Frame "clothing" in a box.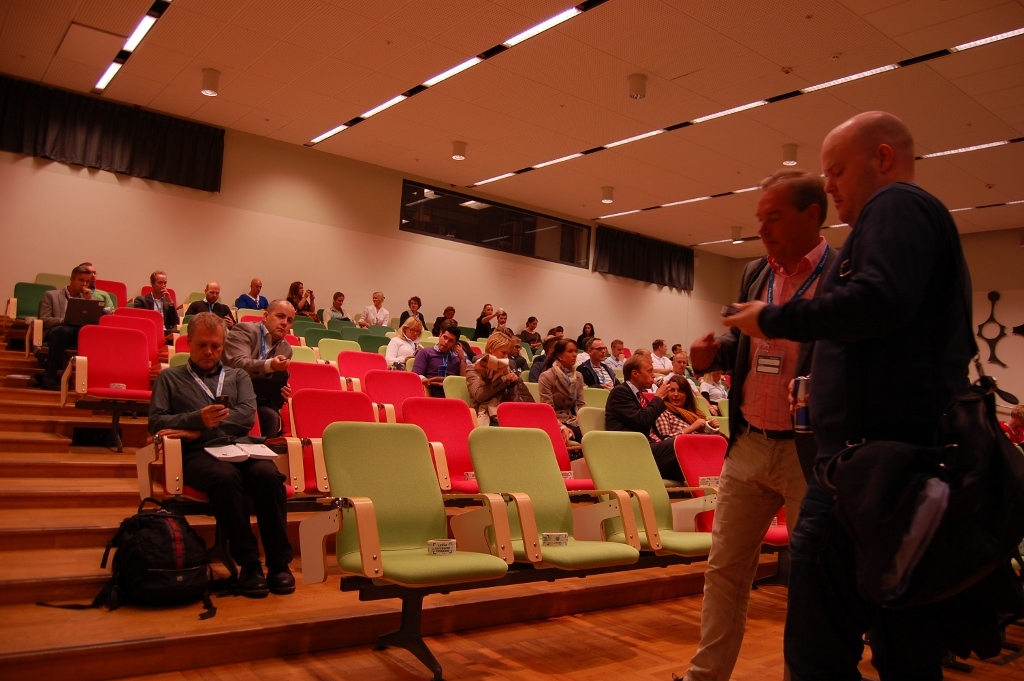
{"x1": 1000, "y1": 423, "x2": 1023, "y2": 450}.
